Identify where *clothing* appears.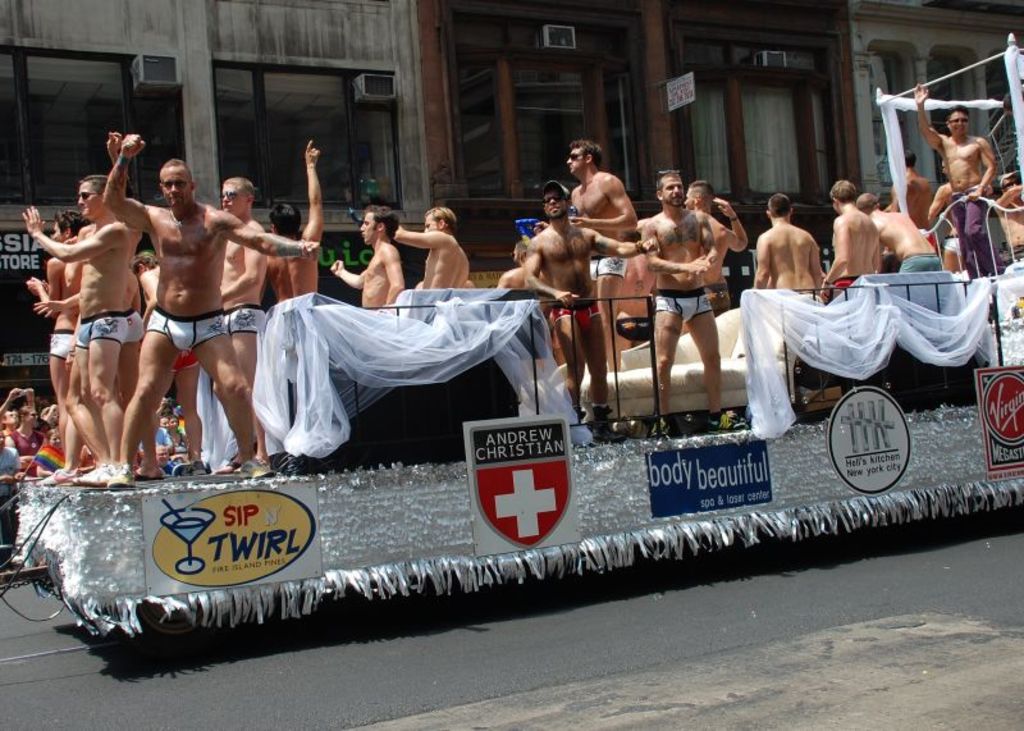
Appears at 37 435 69 470.
